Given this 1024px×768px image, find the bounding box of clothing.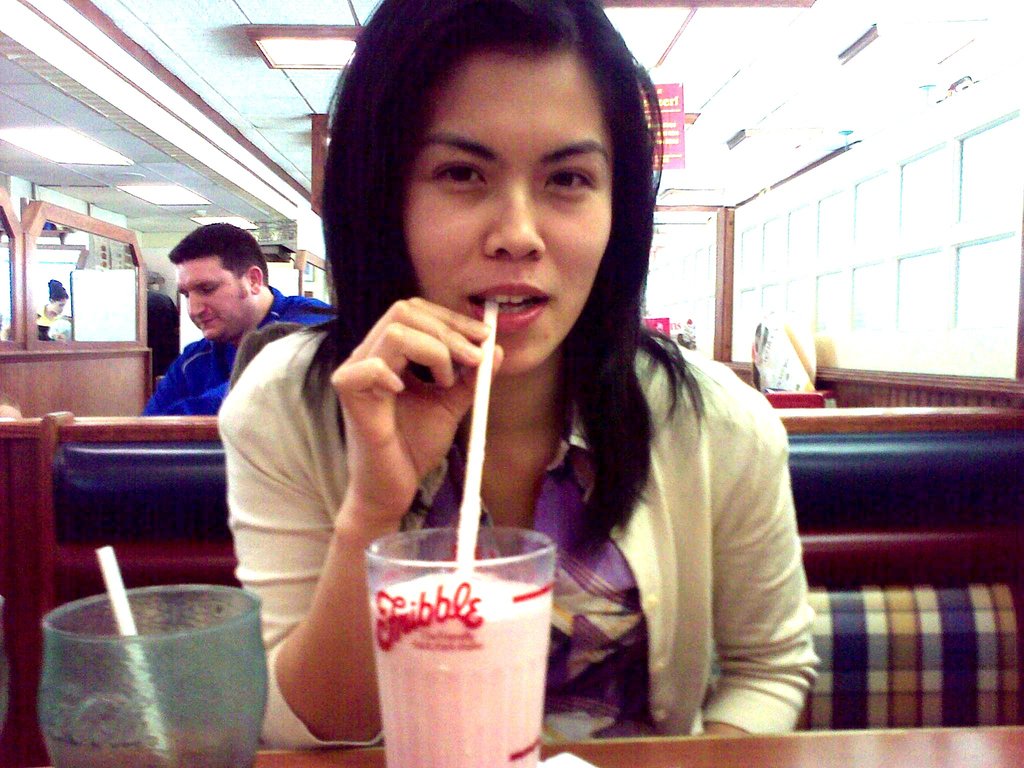
209/319/830/739.
